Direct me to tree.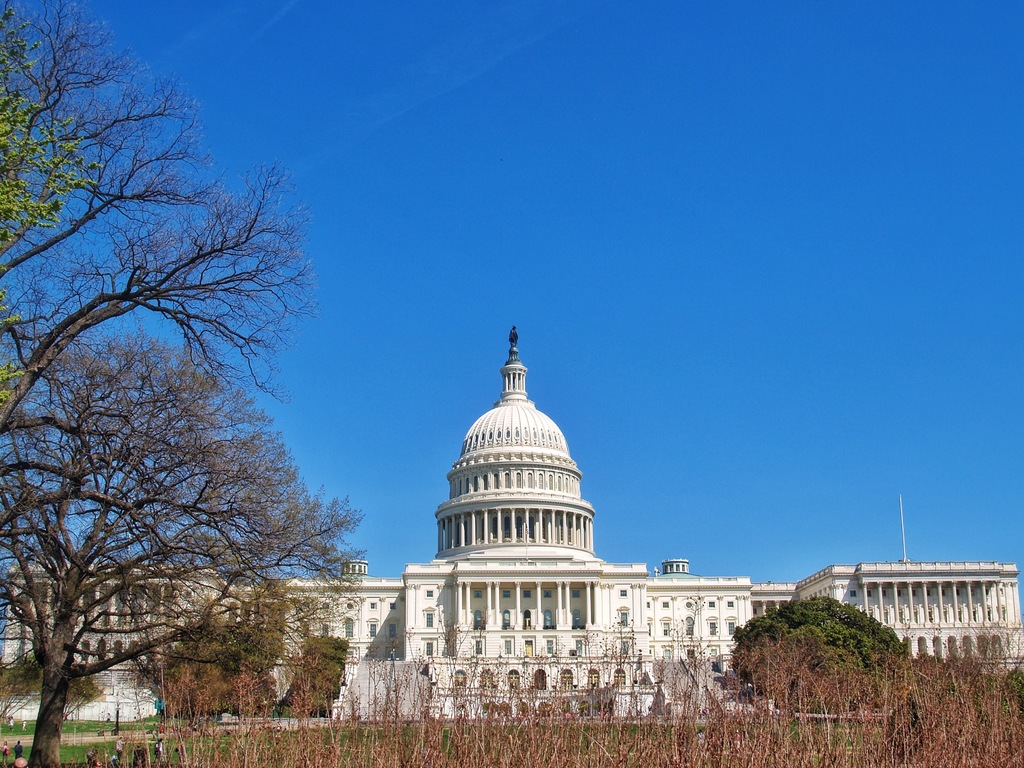
Direction: (0,0,328,767).
